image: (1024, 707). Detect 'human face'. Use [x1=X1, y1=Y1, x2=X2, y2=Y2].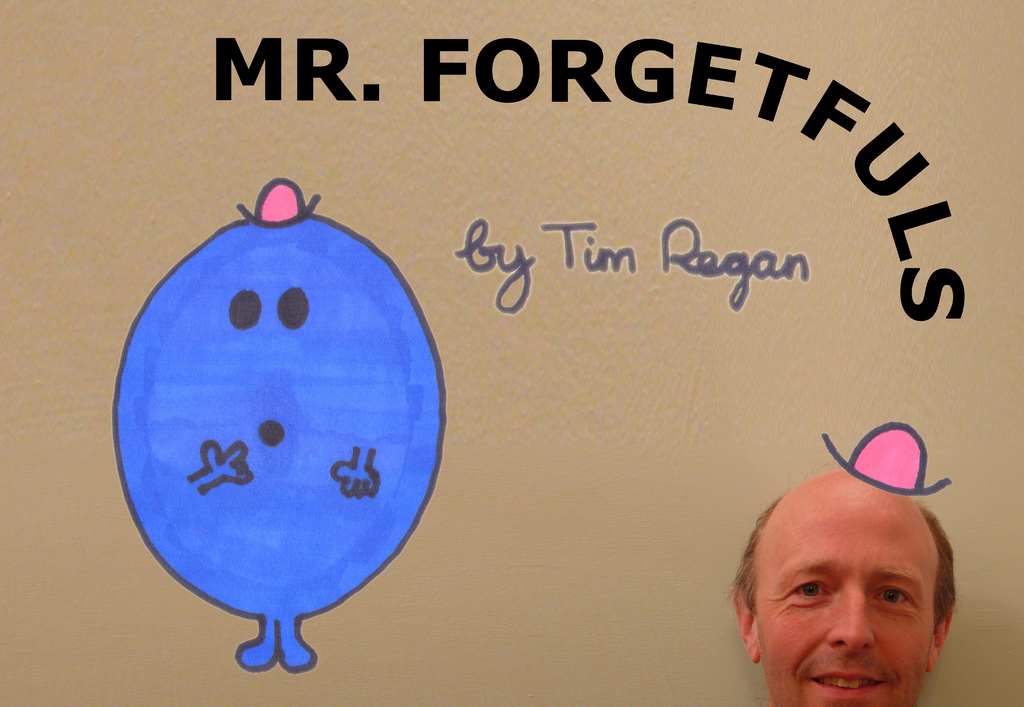
[x1=755, y1=491, x2=938, y2=706].
